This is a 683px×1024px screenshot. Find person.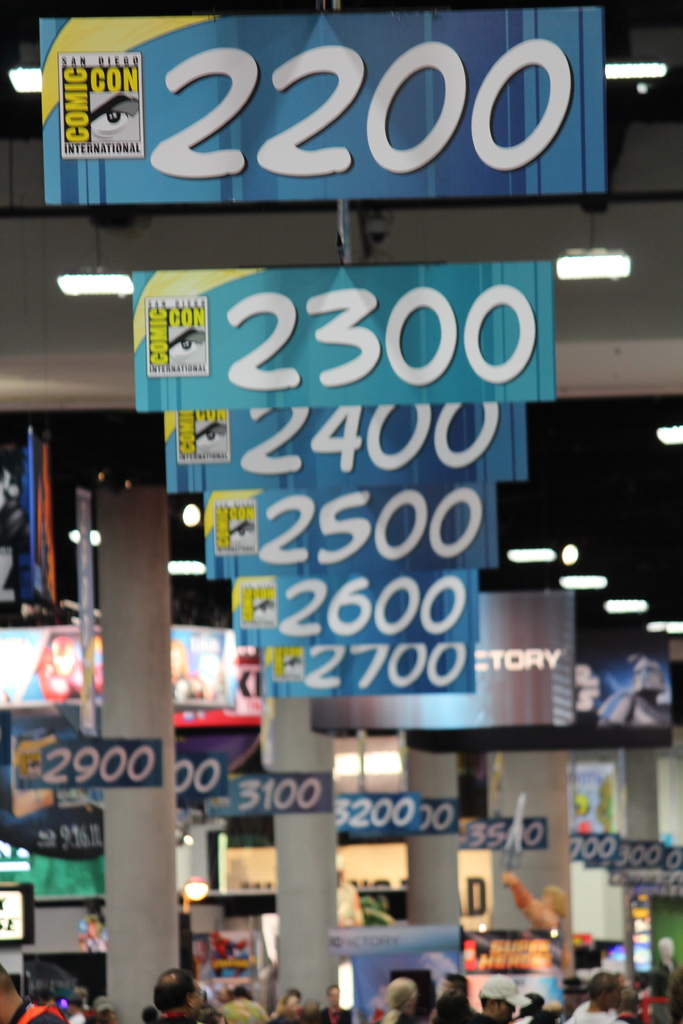
Bounding box: 319, 982, 354, 1023.
